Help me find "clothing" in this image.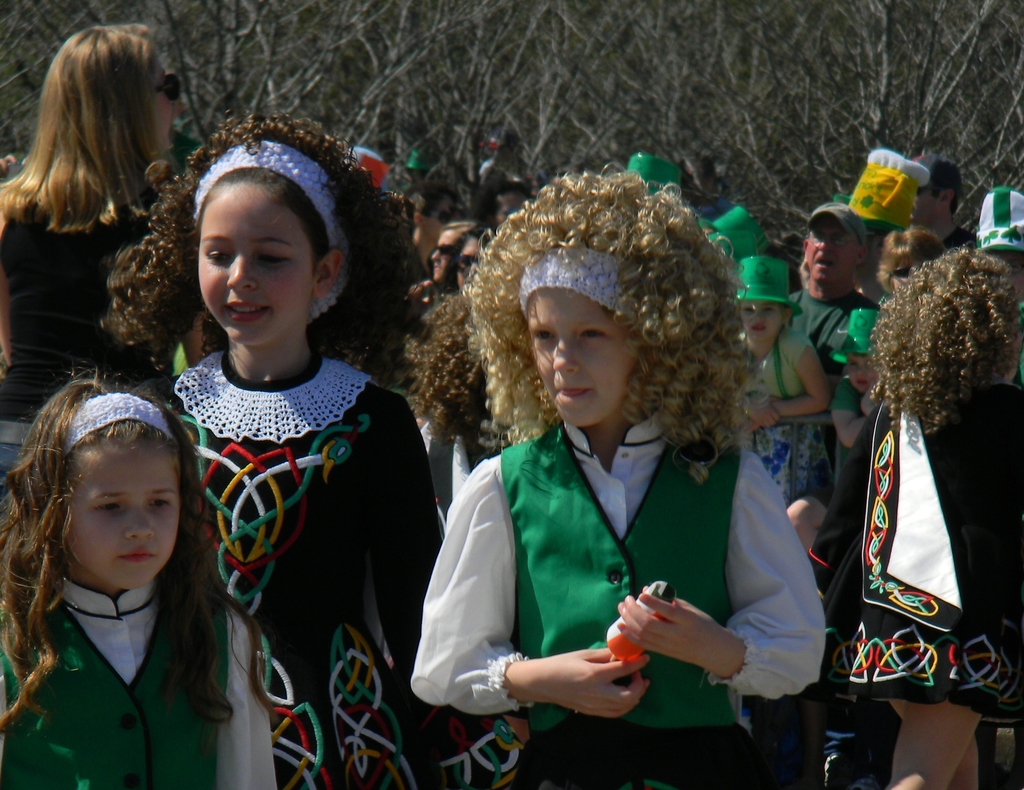
Found it: x1=742 y1=320 x2=833 y2=409.
